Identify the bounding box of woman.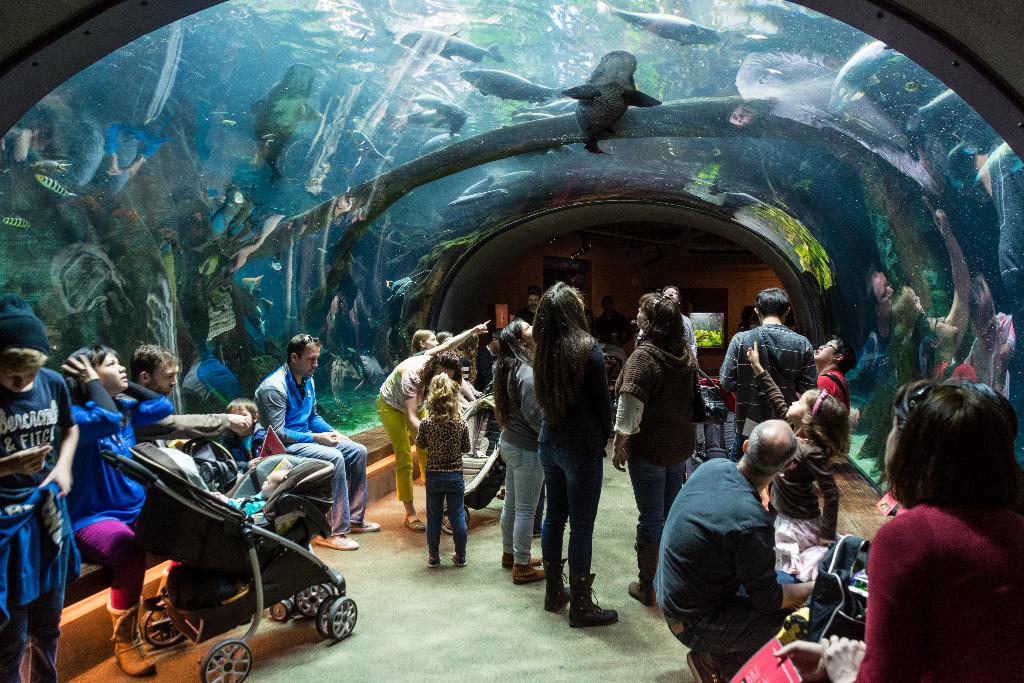
x1=536, y1=282, x2=620, y2=630.
